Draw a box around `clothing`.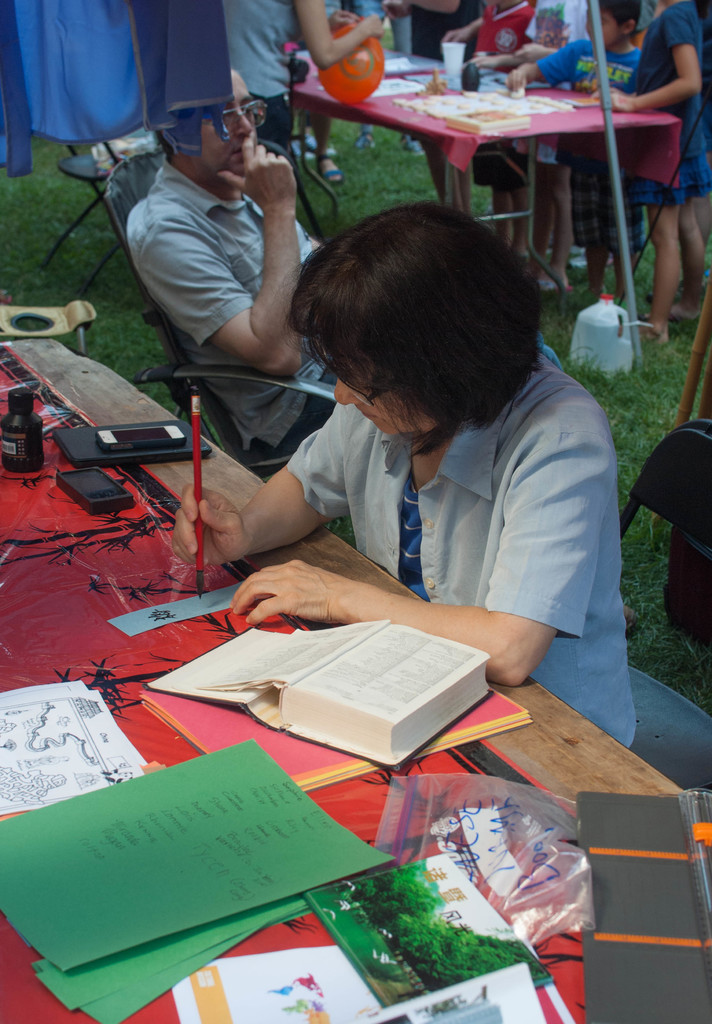
BBox(103, 147, 330, 458).
